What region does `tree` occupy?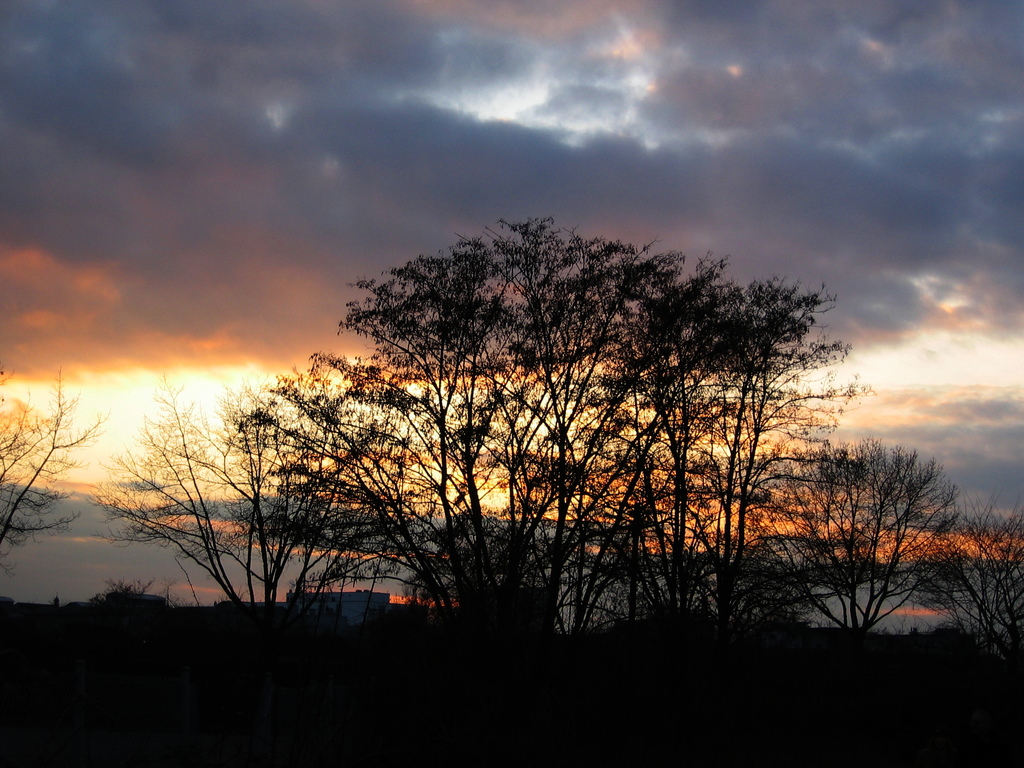
0,362,105,560.
